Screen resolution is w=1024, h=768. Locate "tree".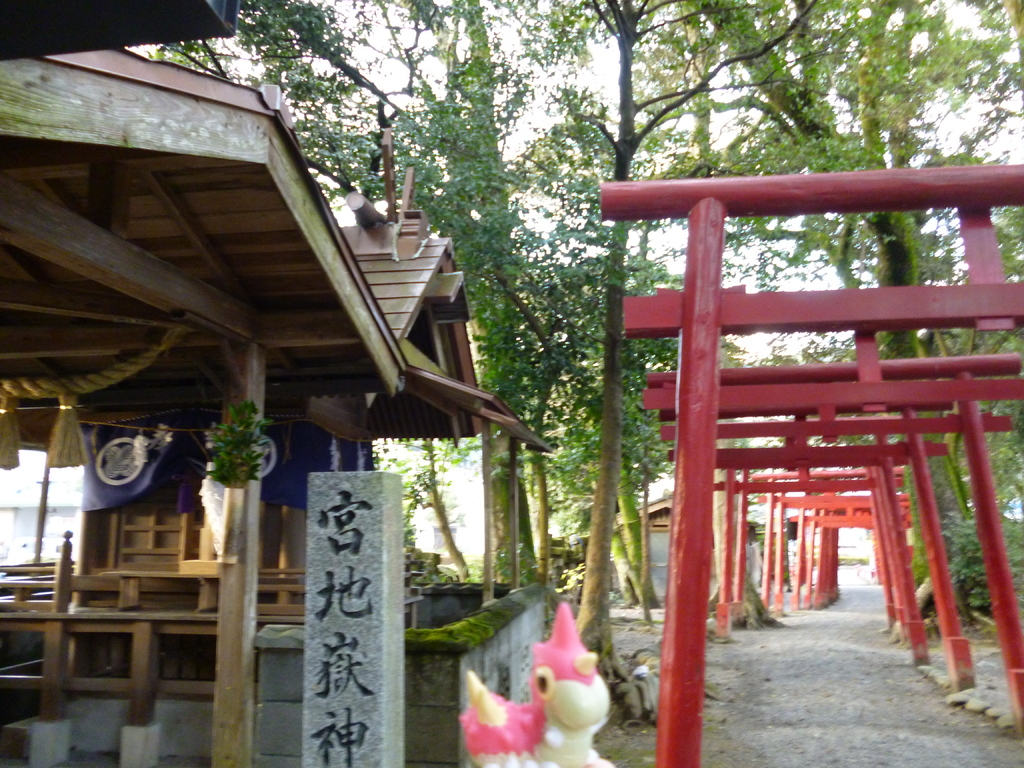
{"x1": 137, "y1": 0, "x2": 473, "y2": 580}.
